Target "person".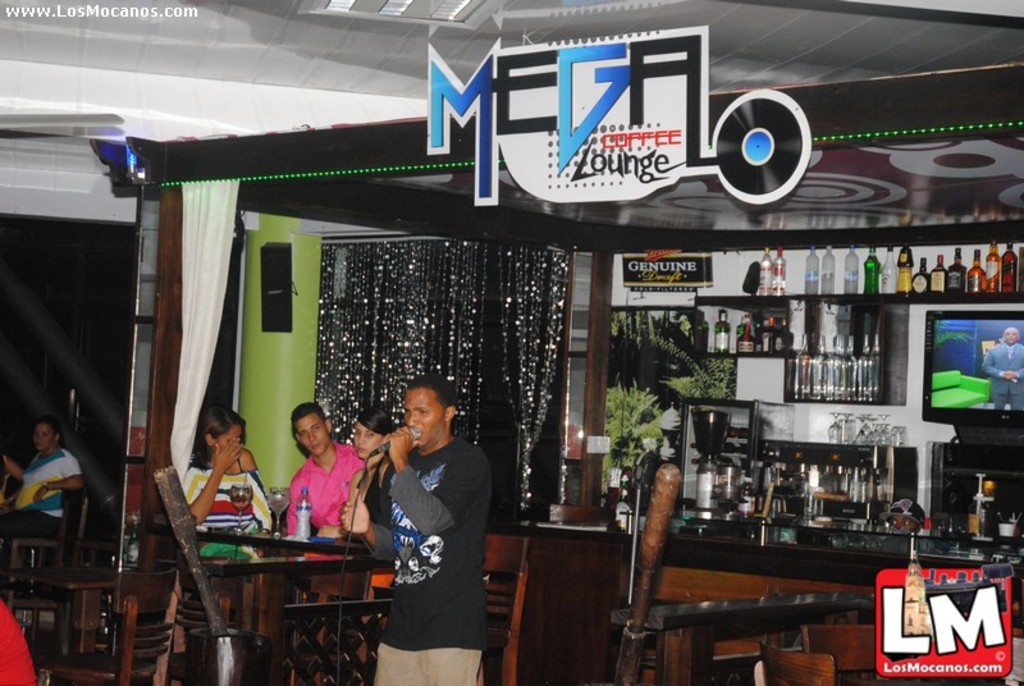
Target region: BBox(5, 404, 86, 514).
